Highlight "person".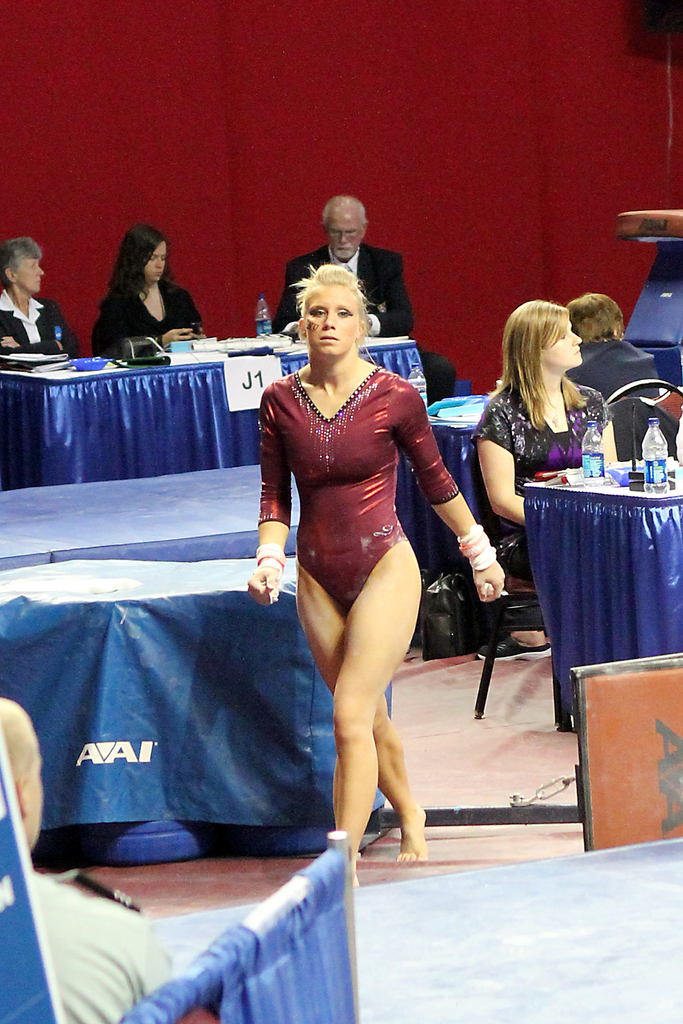
Highlighted region: region(229, 257, 513, 877).
